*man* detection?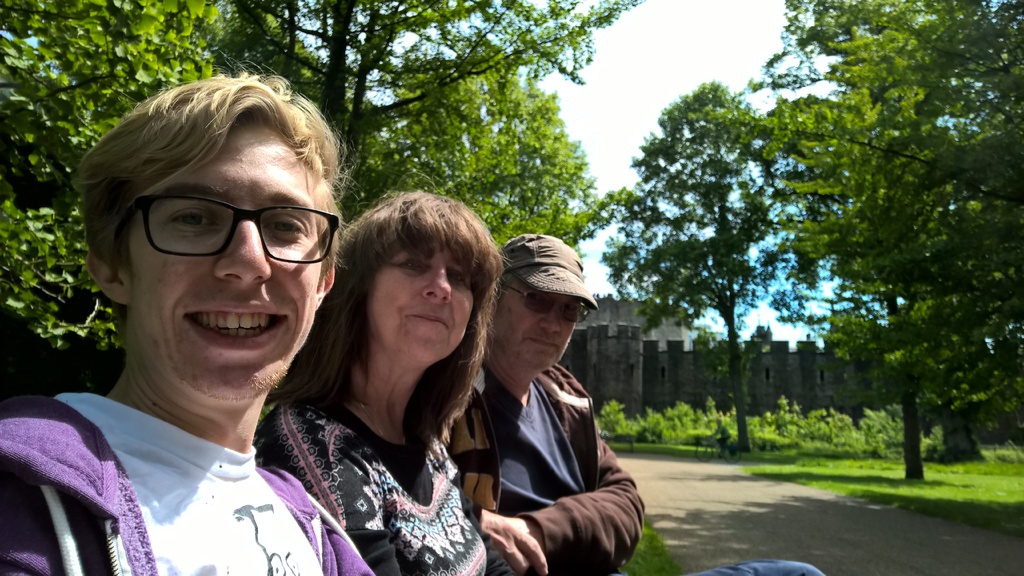
(x1=0, y1=53, x2=374, y2=575)
